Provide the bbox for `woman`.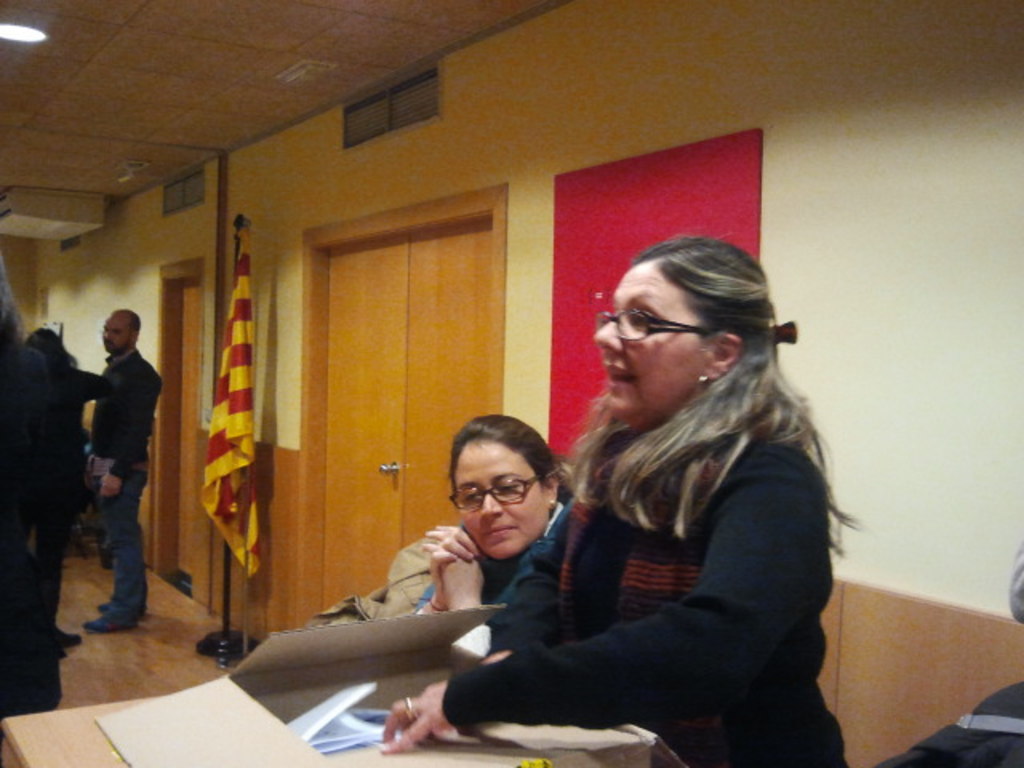
BBox(21, 323, 99, 653).
